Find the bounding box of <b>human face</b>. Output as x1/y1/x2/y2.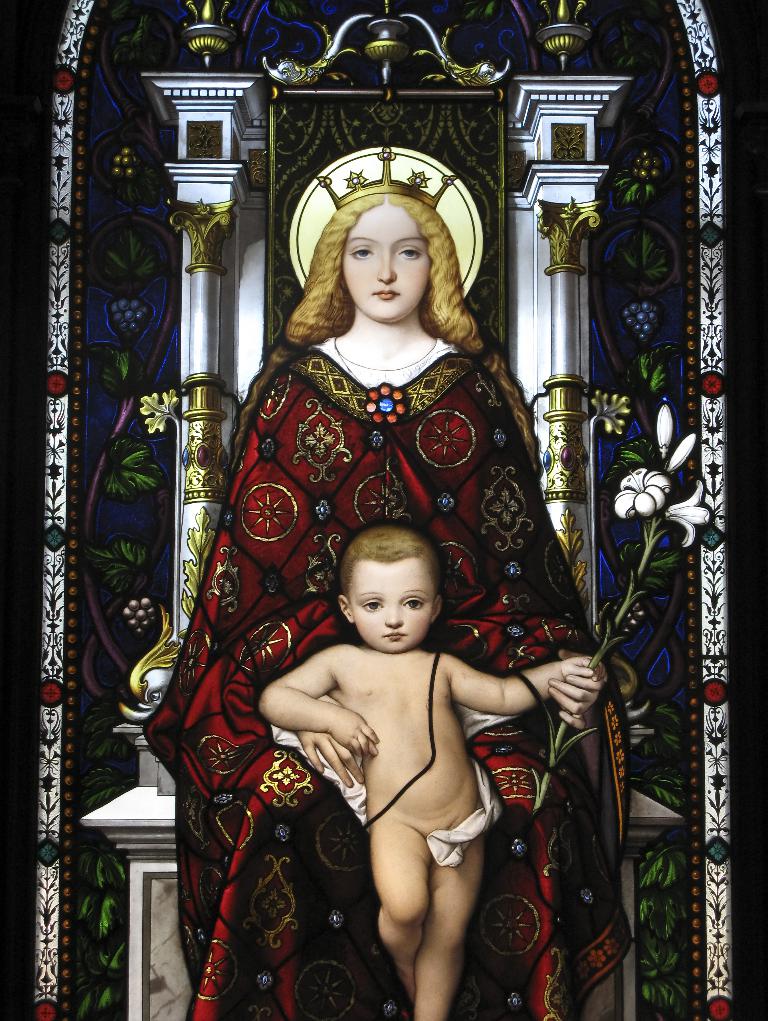
347/198/433/325.
